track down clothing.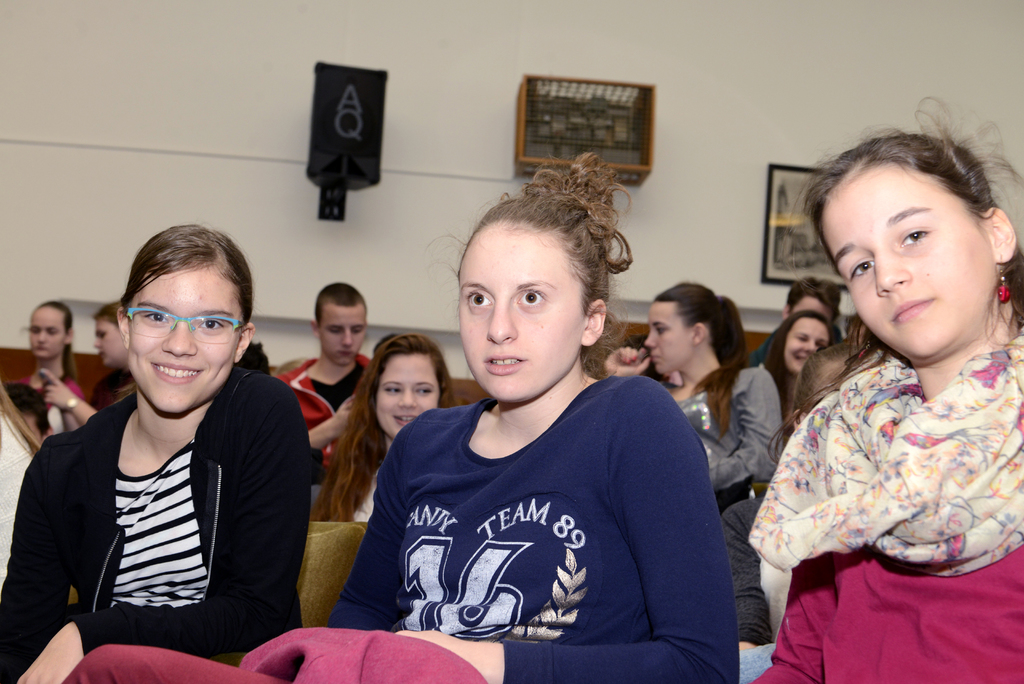
Tracked to box=[1, 363, 310, 651].
